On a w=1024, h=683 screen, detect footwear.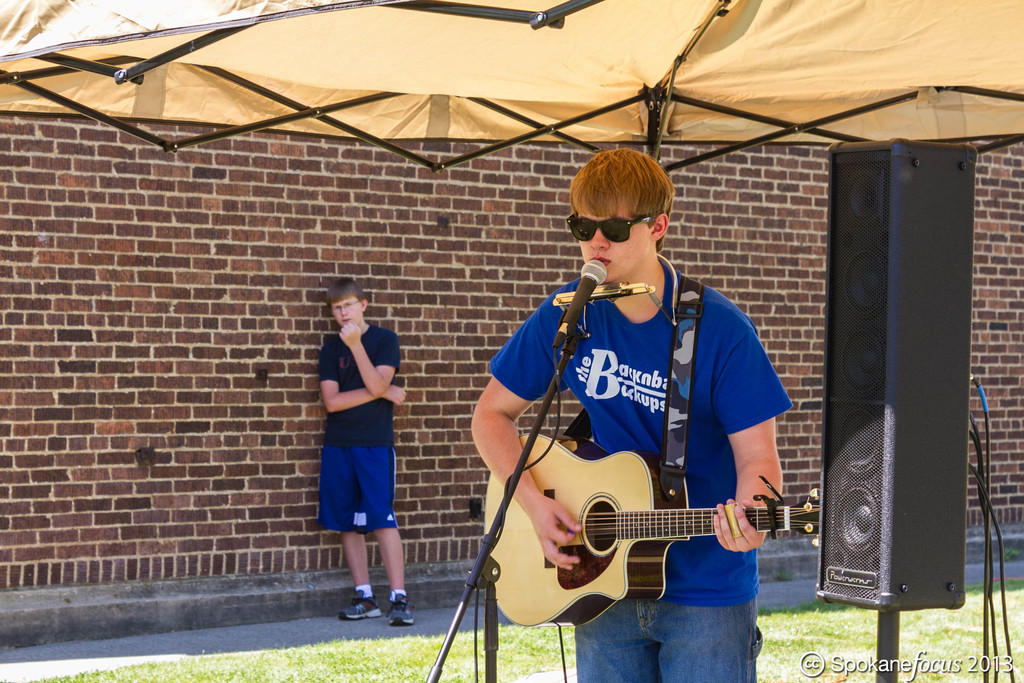
bbox(385, 589, 414, 626).
